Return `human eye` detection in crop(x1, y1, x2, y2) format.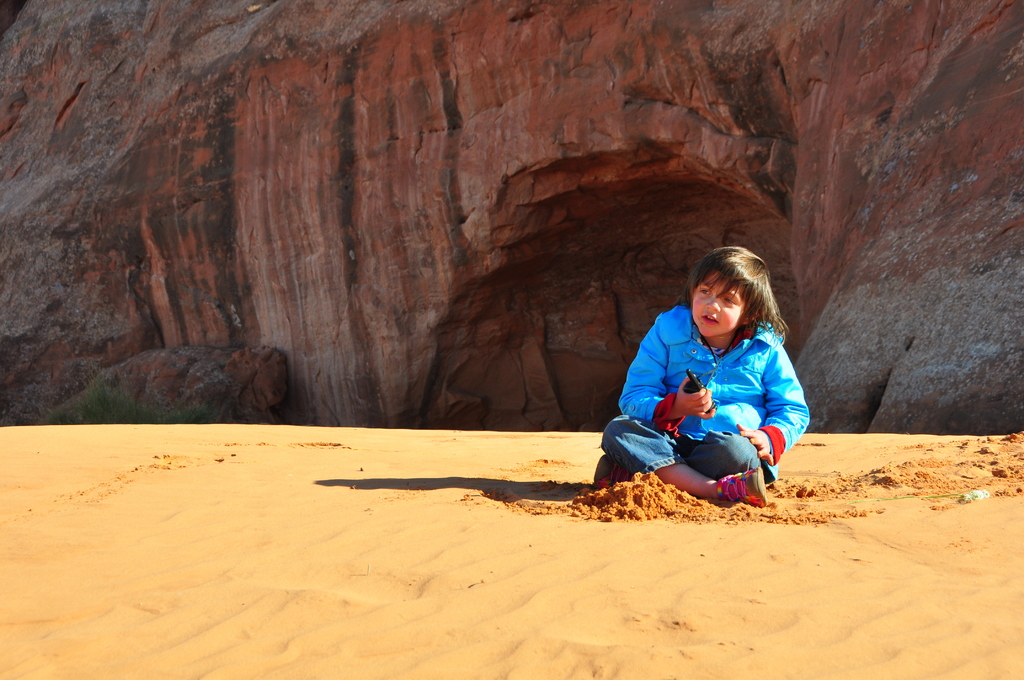
crop(717, 292, 742, 308).
